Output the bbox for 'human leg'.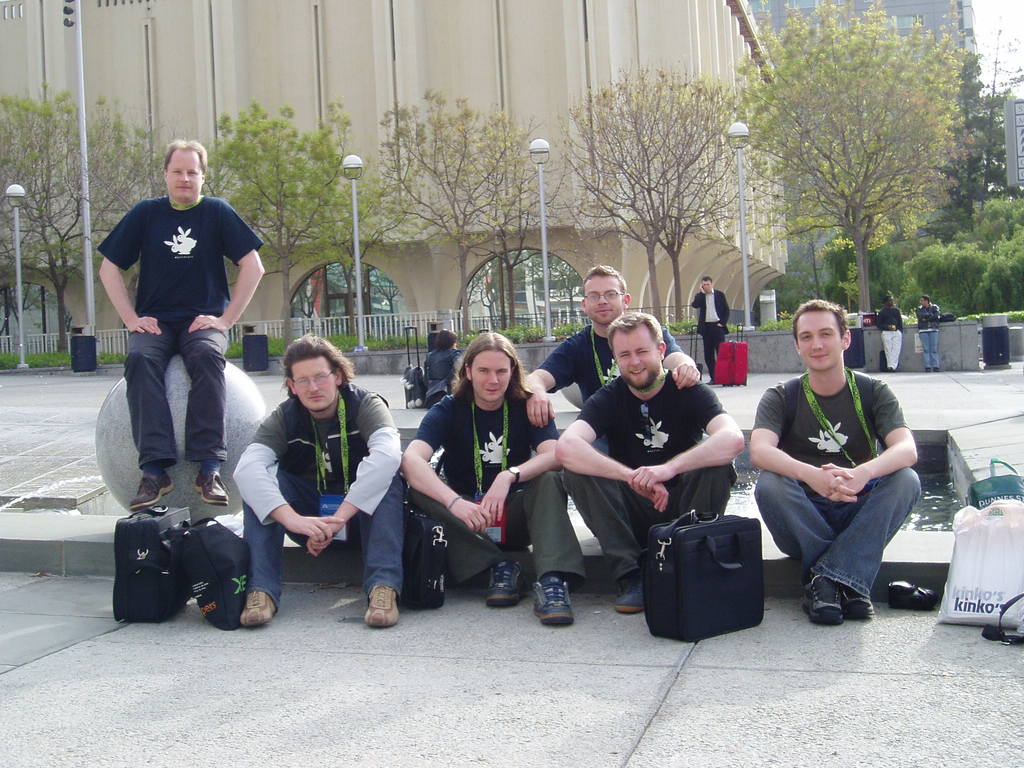
753, 465, 874, 616.
